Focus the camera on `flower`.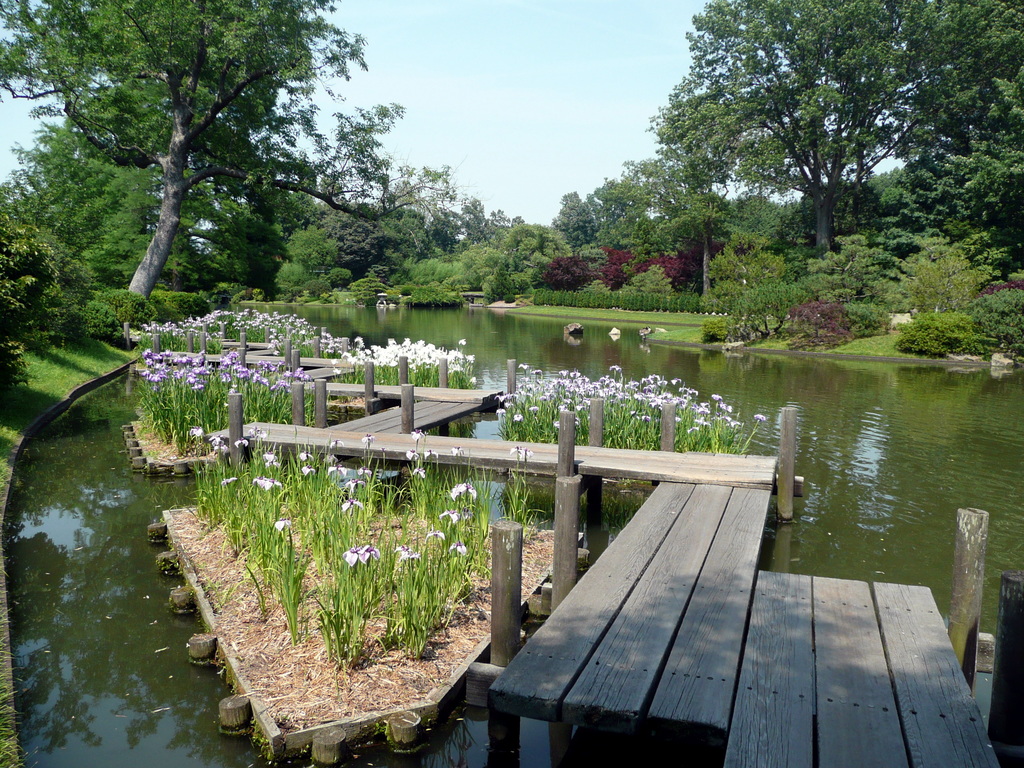
Focus region: x1=266, y1=476, x2=278, y2=490.
